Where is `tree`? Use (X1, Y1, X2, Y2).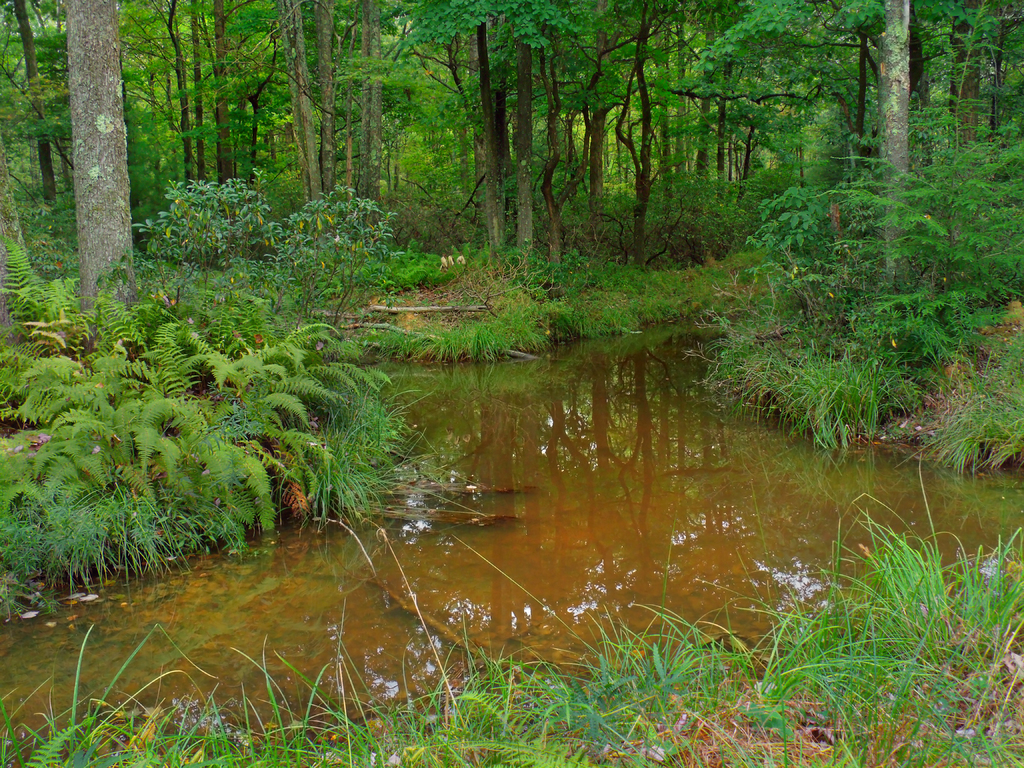
(423, 0, 526, 284).
